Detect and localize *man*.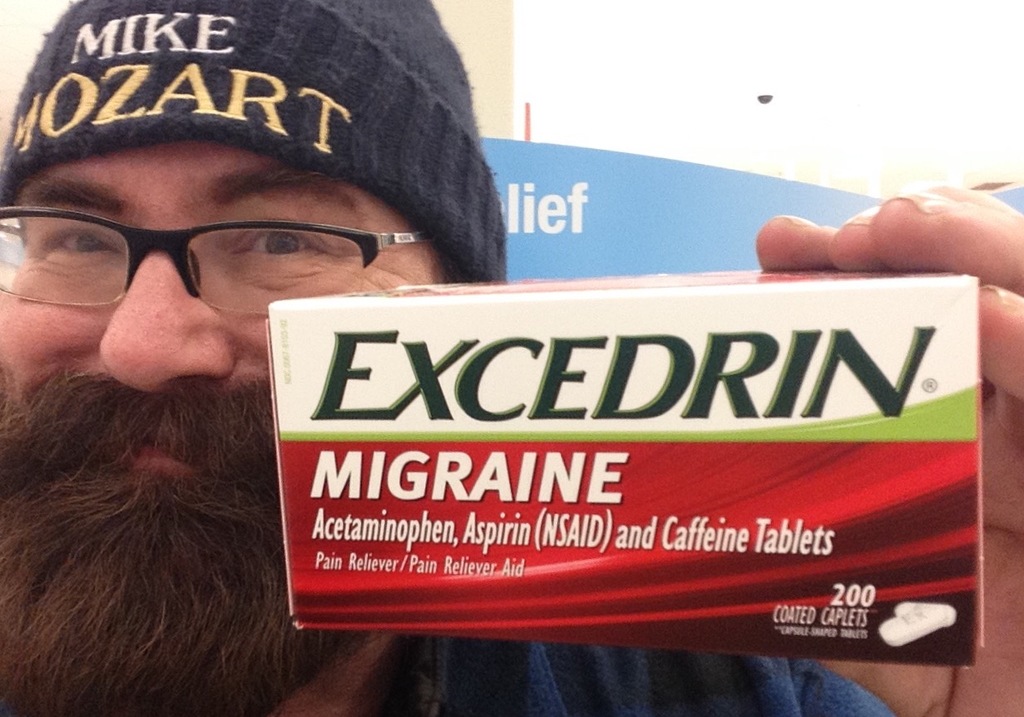
Localized at [0,0,1023,716].
